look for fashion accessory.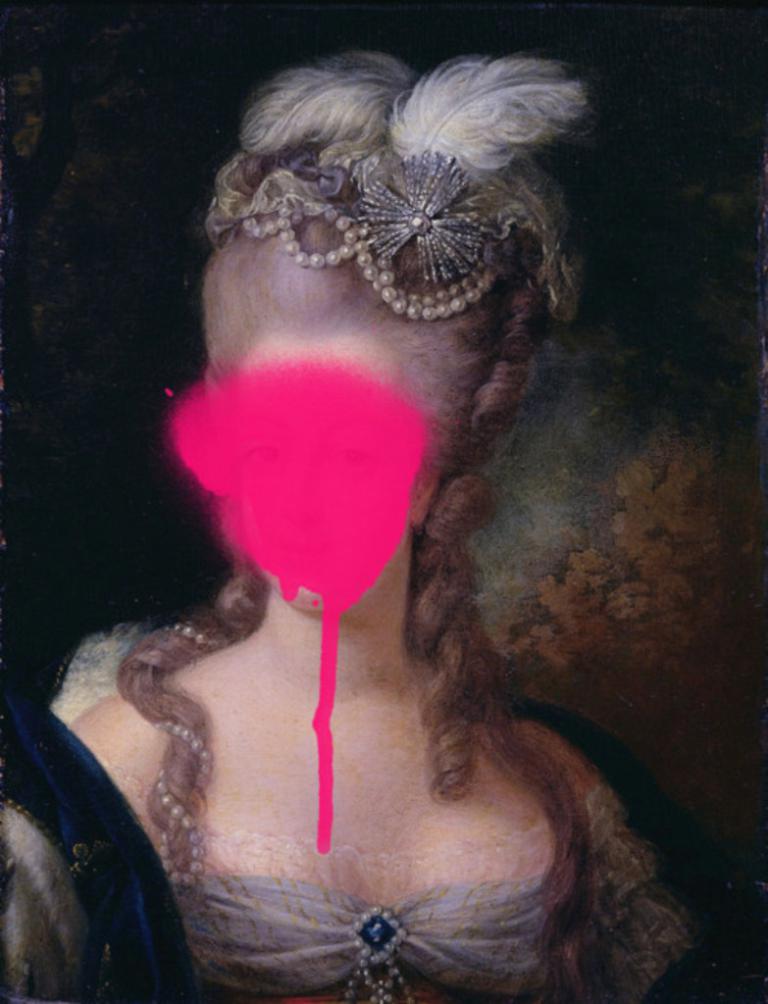
Found: (left=200, top=54, right=584, bottom=326).
